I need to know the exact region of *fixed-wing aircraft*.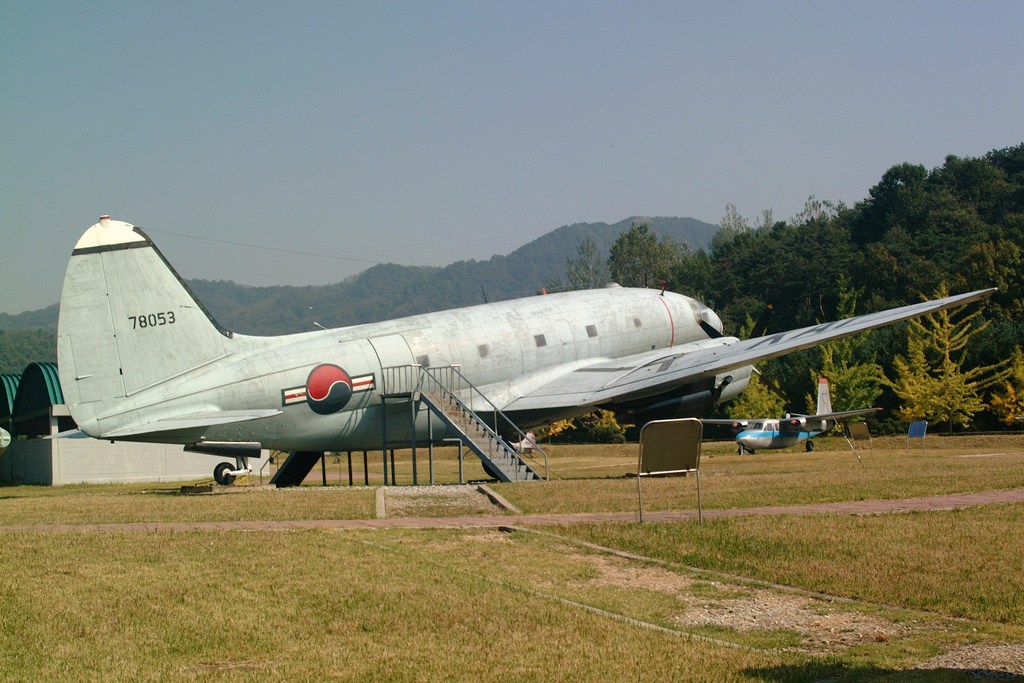
Region: <box>61,217,1005,491</box>.
